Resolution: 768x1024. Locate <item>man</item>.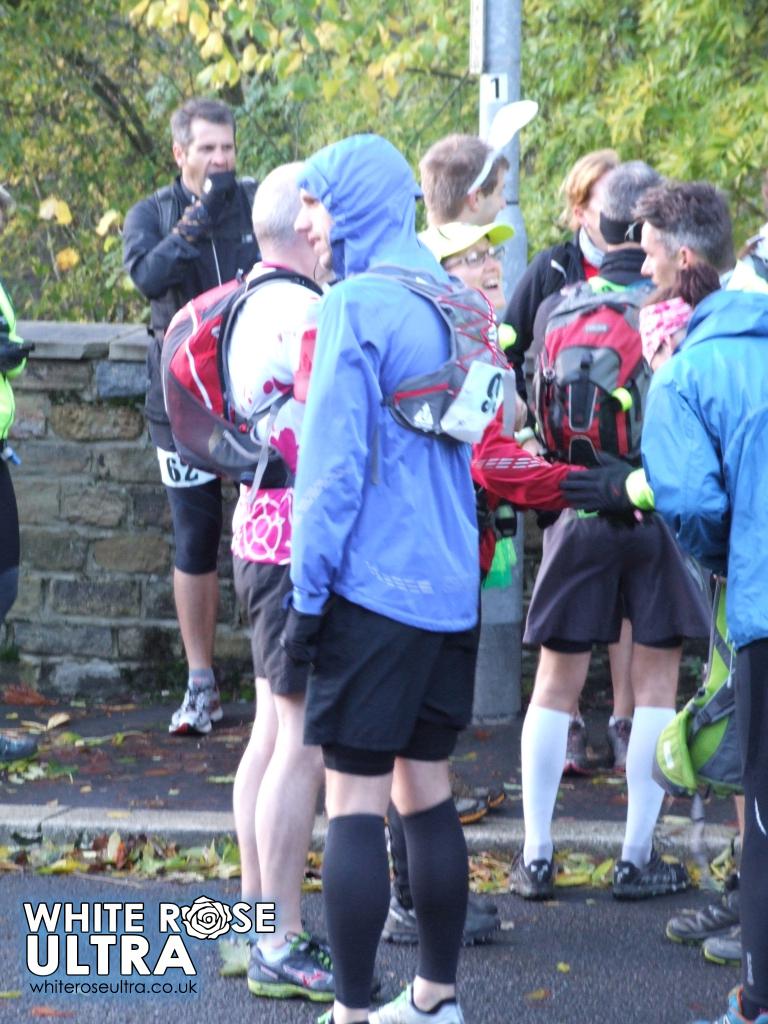
[x1=509, y1=157, x2=689, y2=900].
